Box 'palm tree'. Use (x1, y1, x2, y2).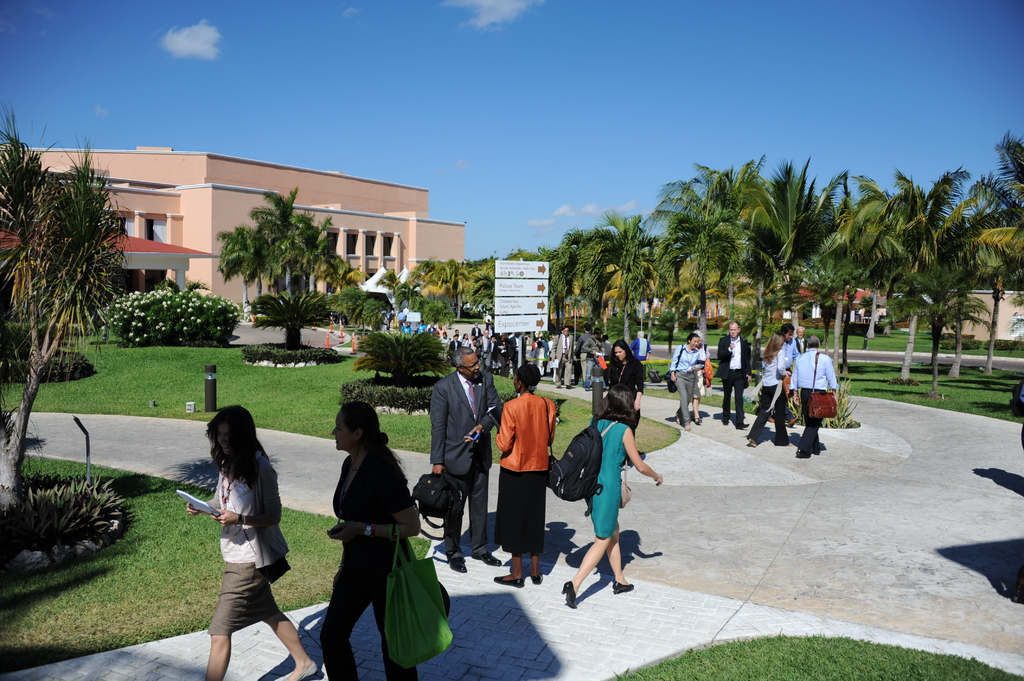
(0, 129, 44, 308).
